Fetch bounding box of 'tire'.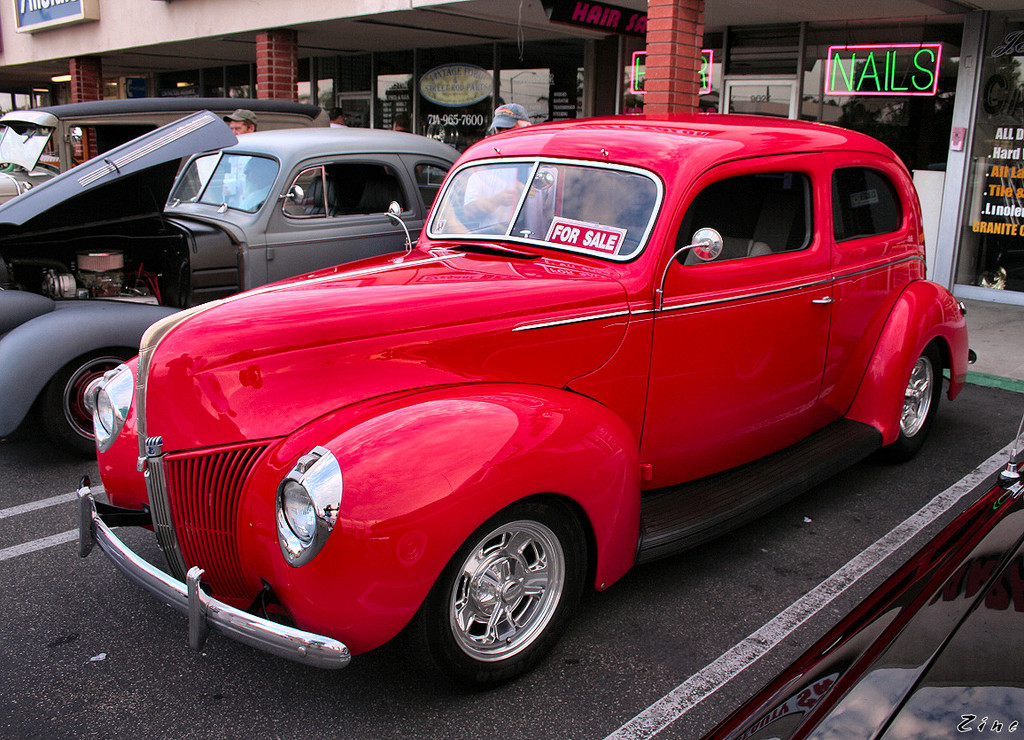
Bbox: <region>43, 354, 128, 455</region>.
